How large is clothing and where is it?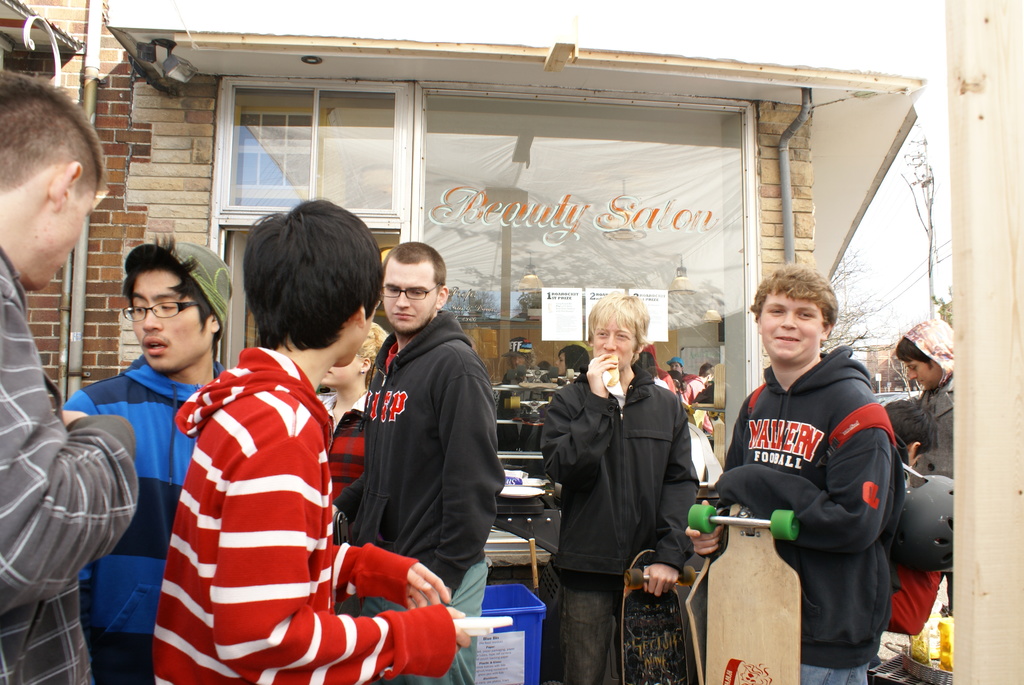
Bounding box: rect(717, 346, 904, 684).
